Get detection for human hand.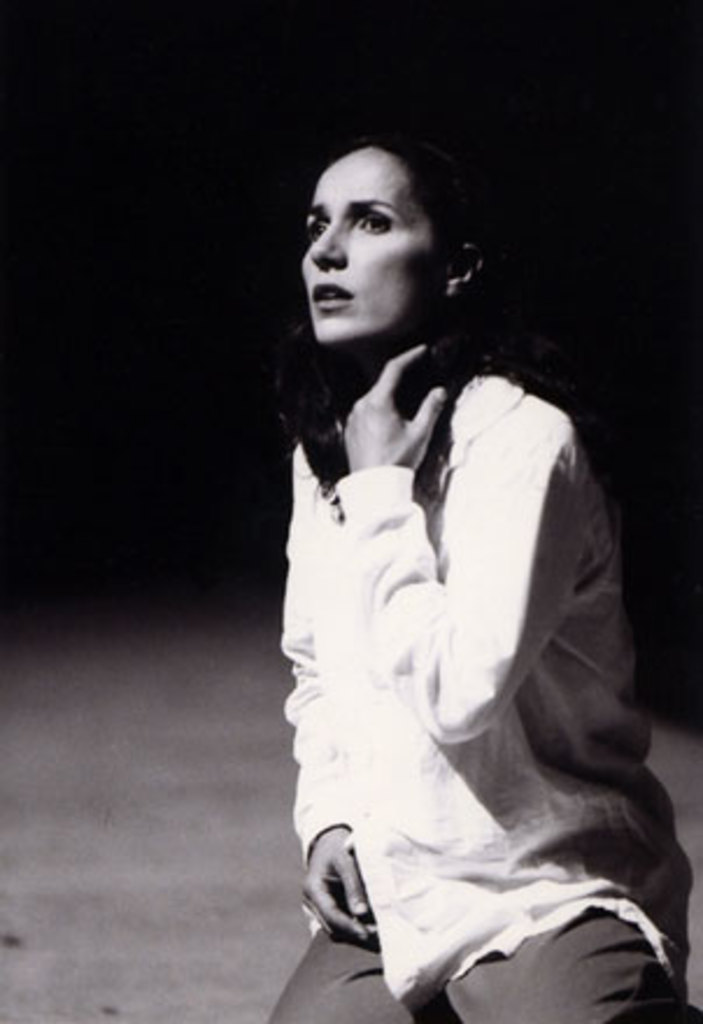
Detection: (x1=296, y1=833, x2=389, y2=945).
